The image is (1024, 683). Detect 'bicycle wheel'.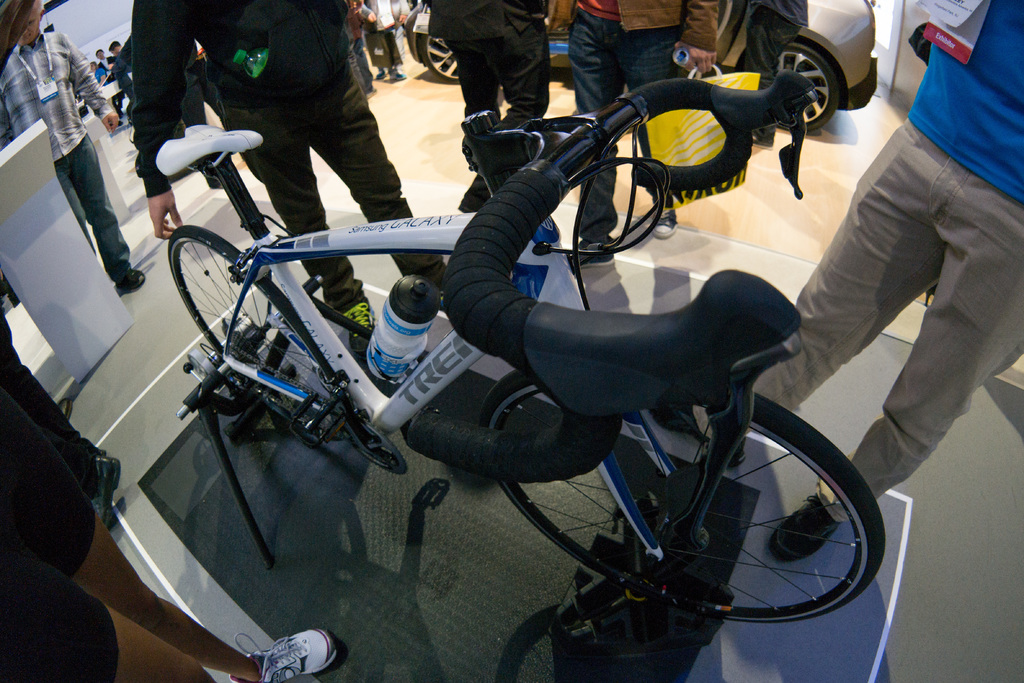
Detection: (165,226,348,448).
